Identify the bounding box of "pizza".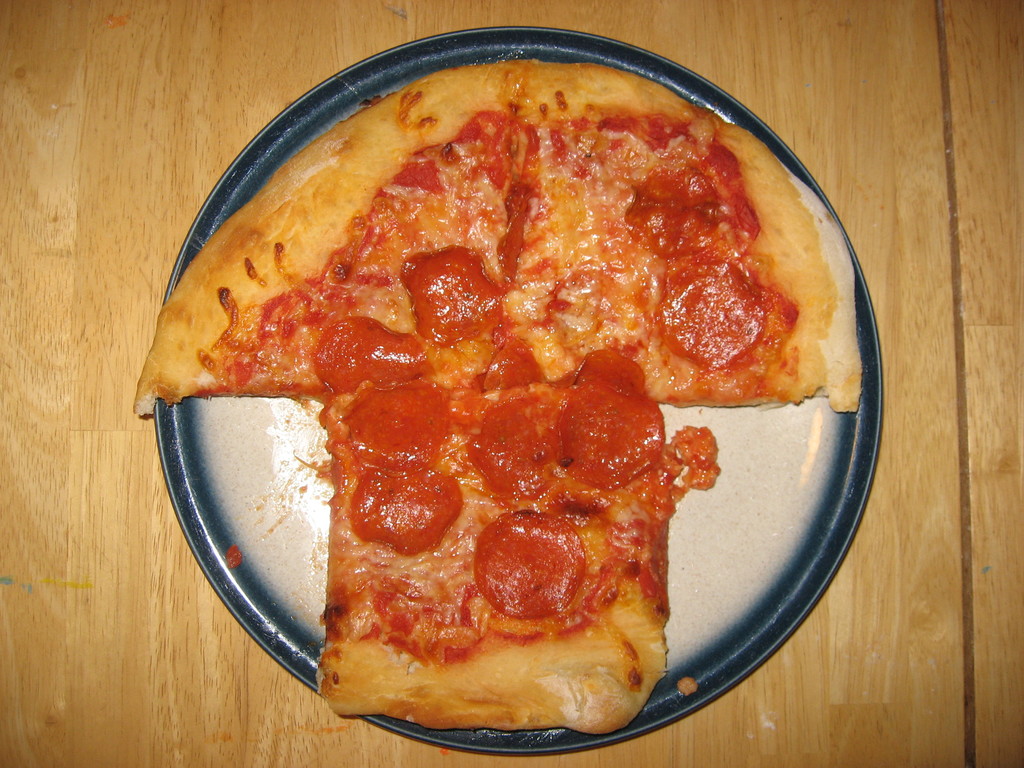
131, 54, 527, 399.
